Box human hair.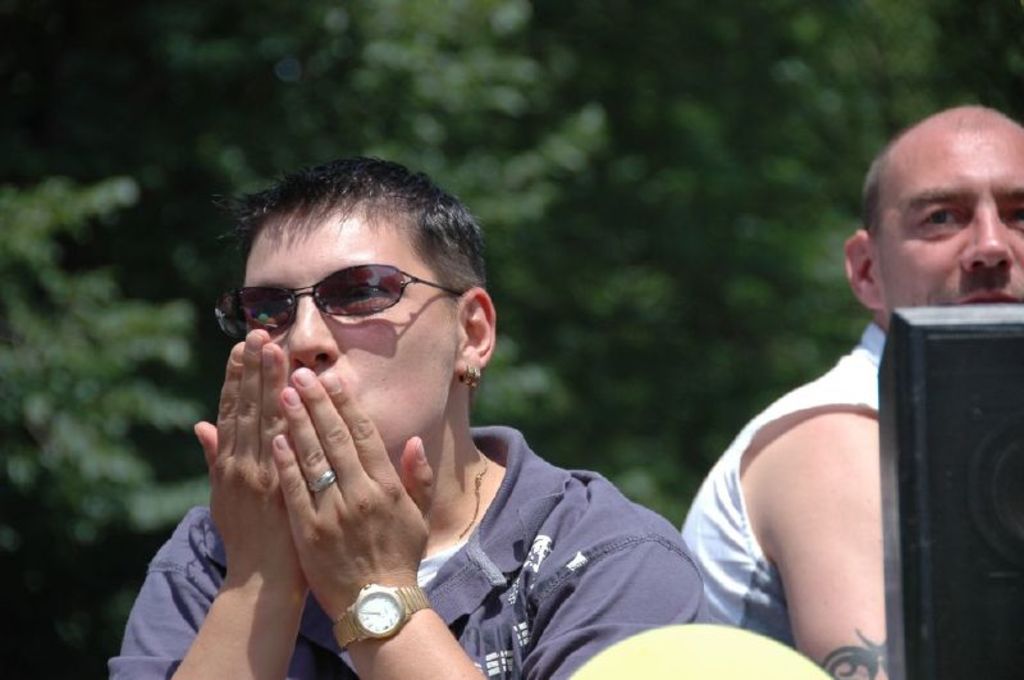
219/168/476/302.
